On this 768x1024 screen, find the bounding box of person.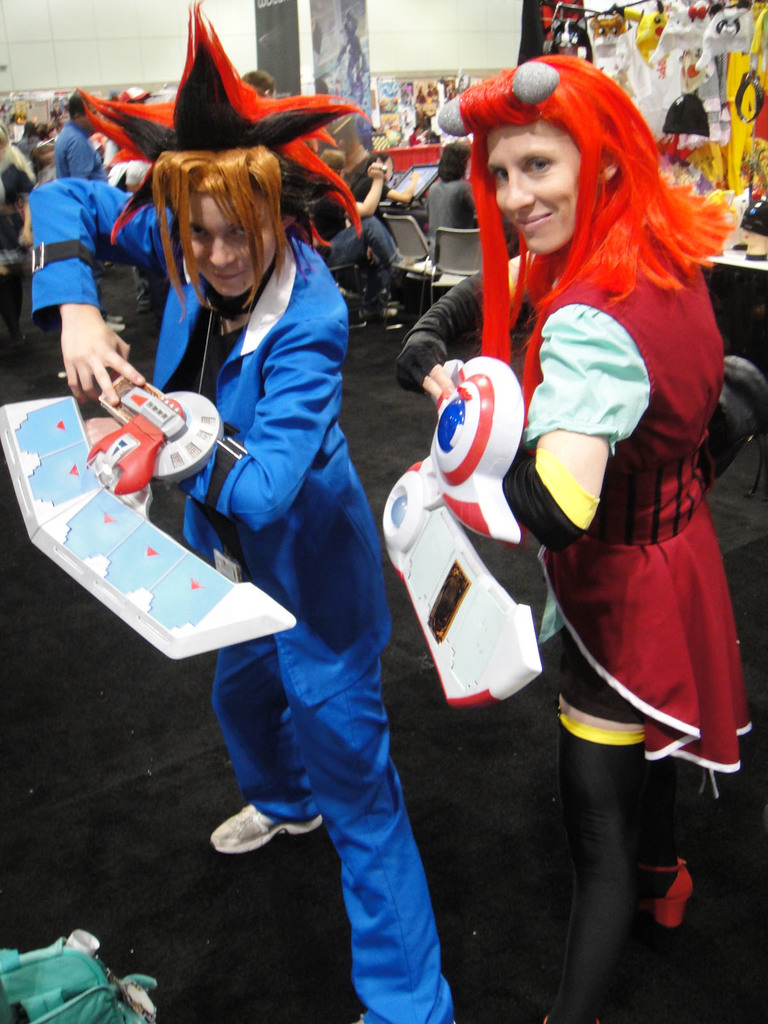
Bounding box: select_region(21, 148, 472, 1023).
